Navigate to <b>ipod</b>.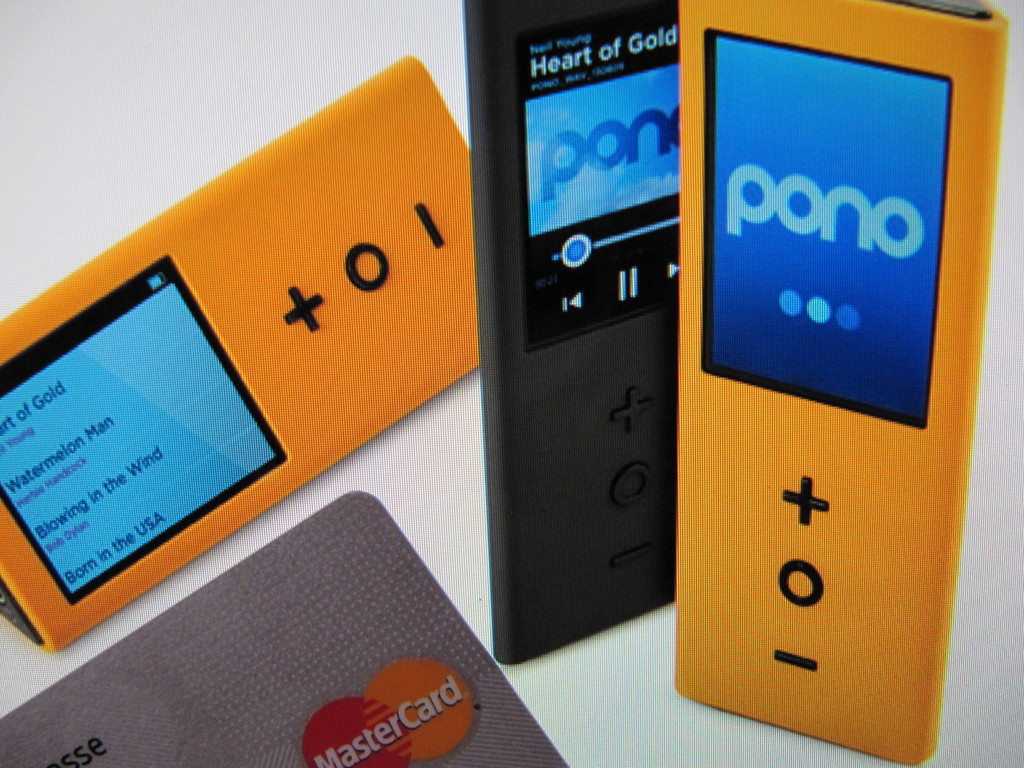
Navigation target: box(464, 1, 681, 666).
